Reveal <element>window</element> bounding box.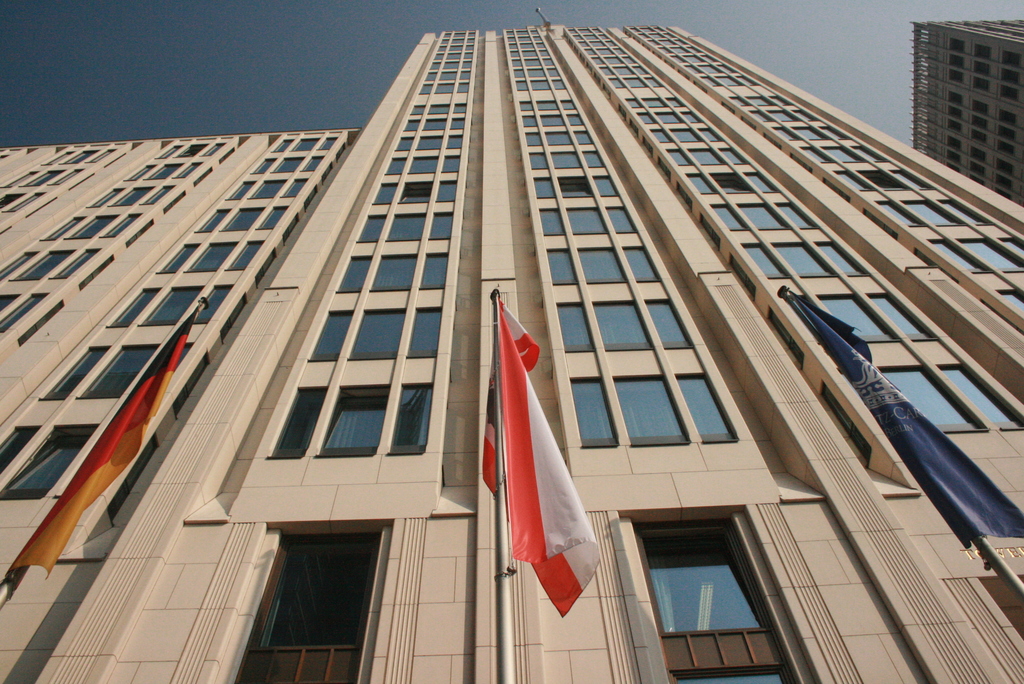
Revealed: box=[4, 195, 39, 213].
